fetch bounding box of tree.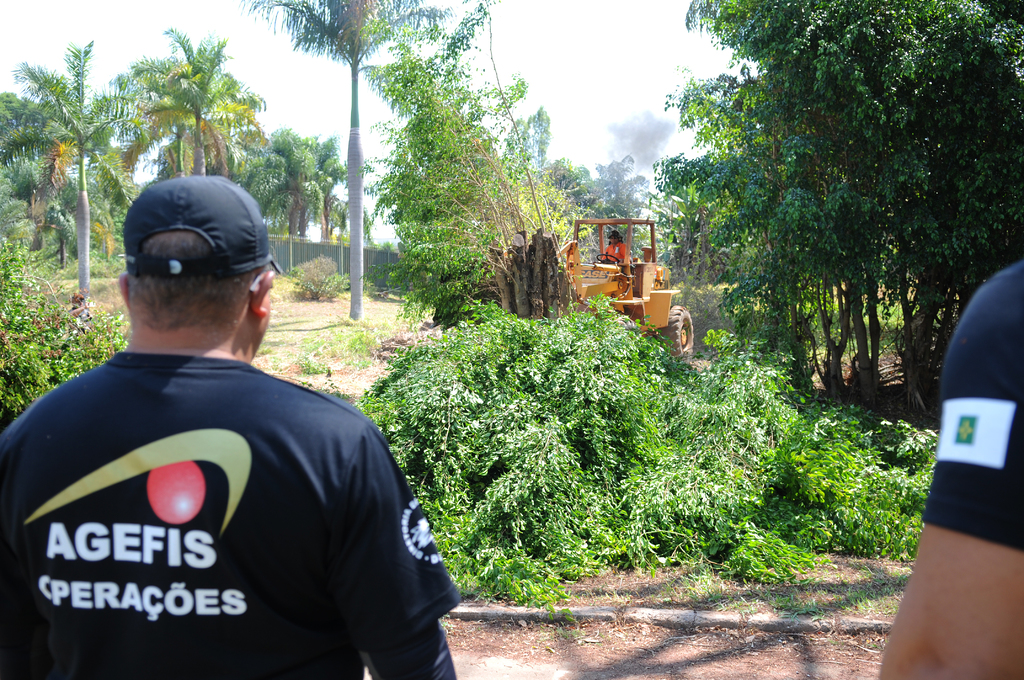
Bbox: (x1=230, y1=0, x2=554, y2=339).
